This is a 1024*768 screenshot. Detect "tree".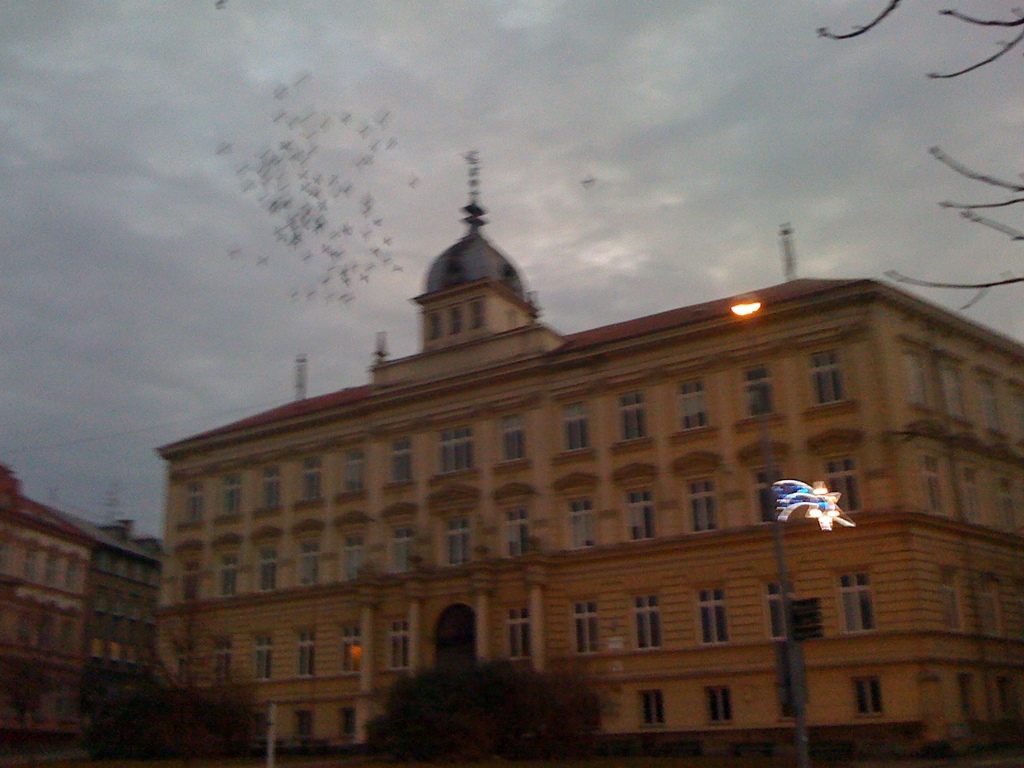
[x1=818, y1=0, x2=1023, y2=310].
